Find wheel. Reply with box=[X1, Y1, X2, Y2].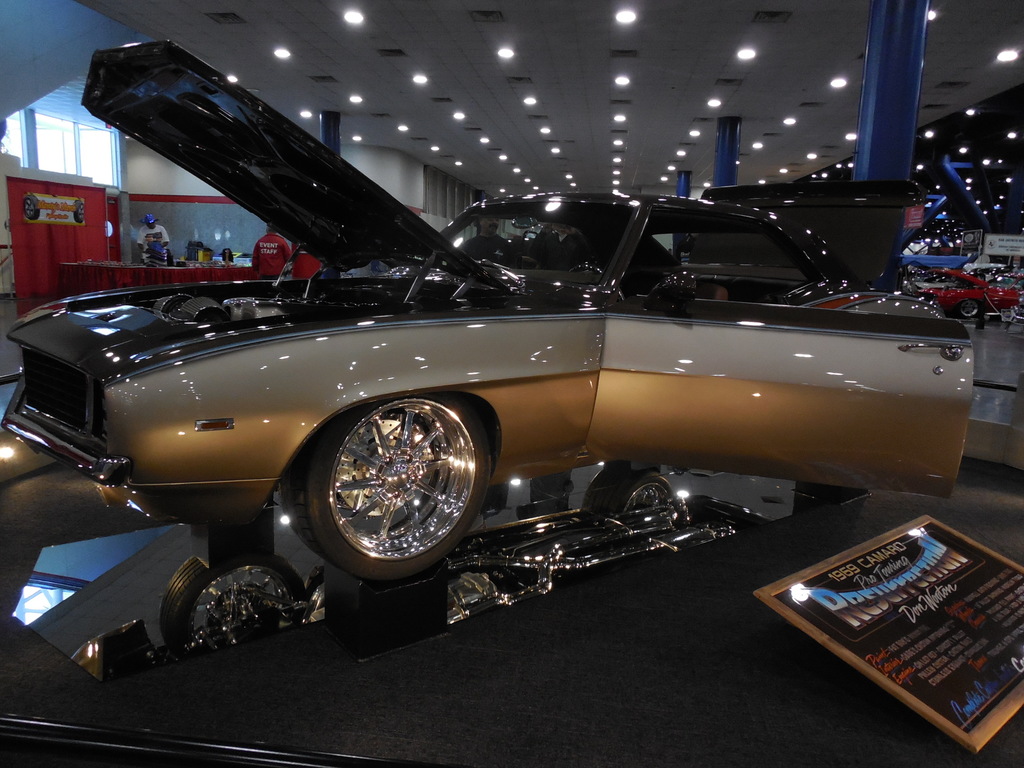
box=[959, 296, 982, 320].
